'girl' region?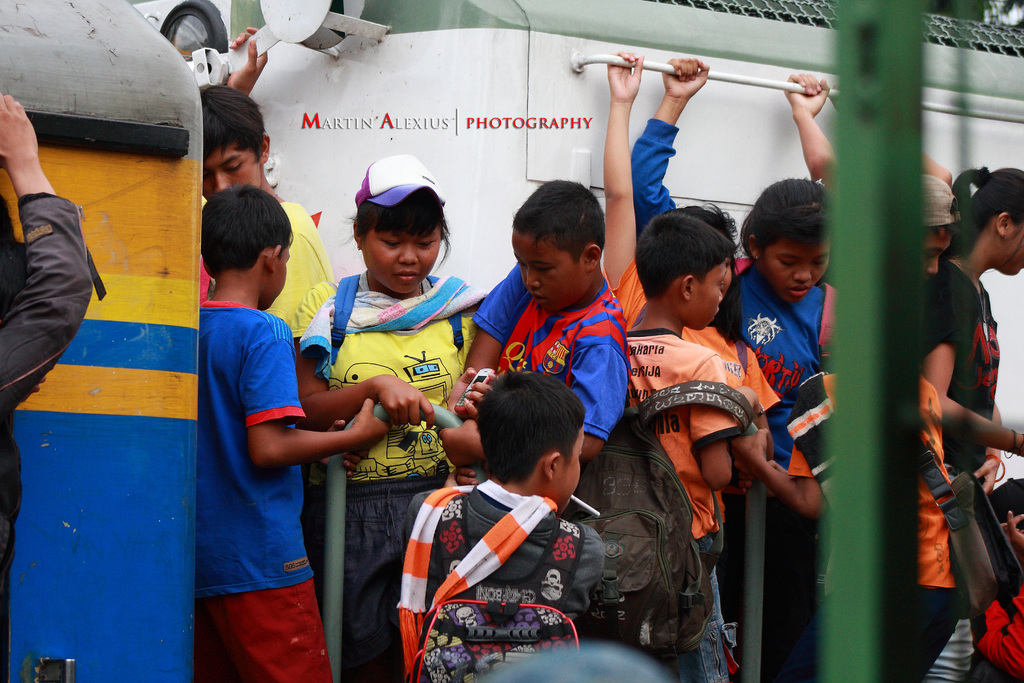
<box>915,165,1023,678</box>
